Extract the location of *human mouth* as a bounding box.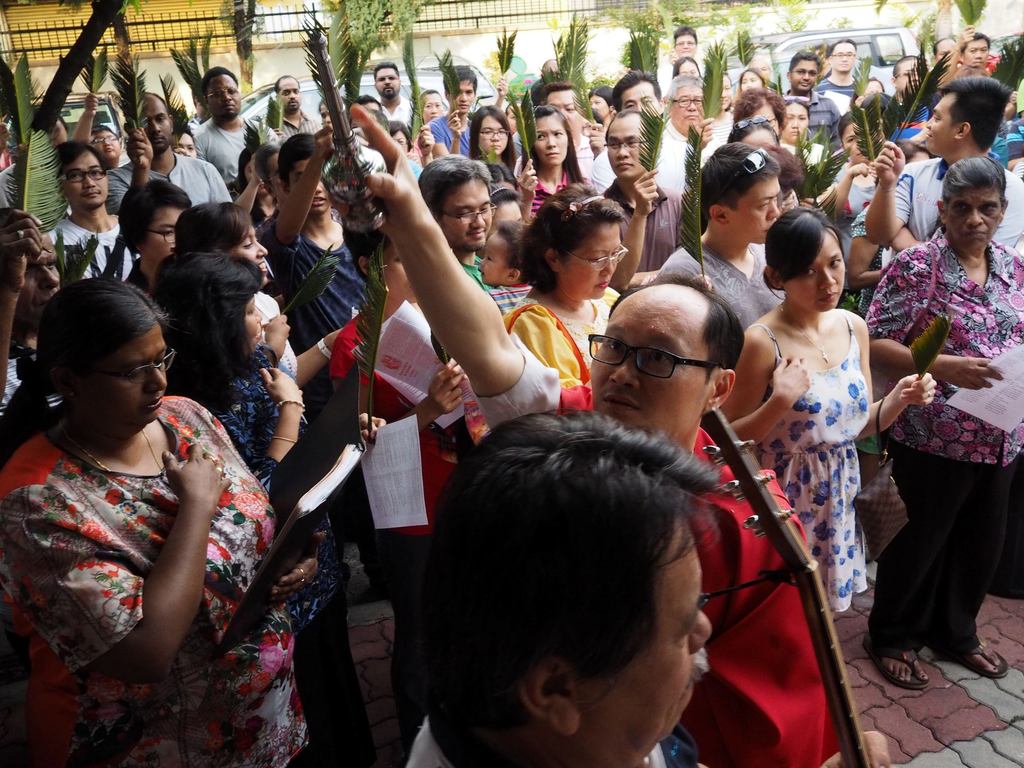
471 232 484 240.
